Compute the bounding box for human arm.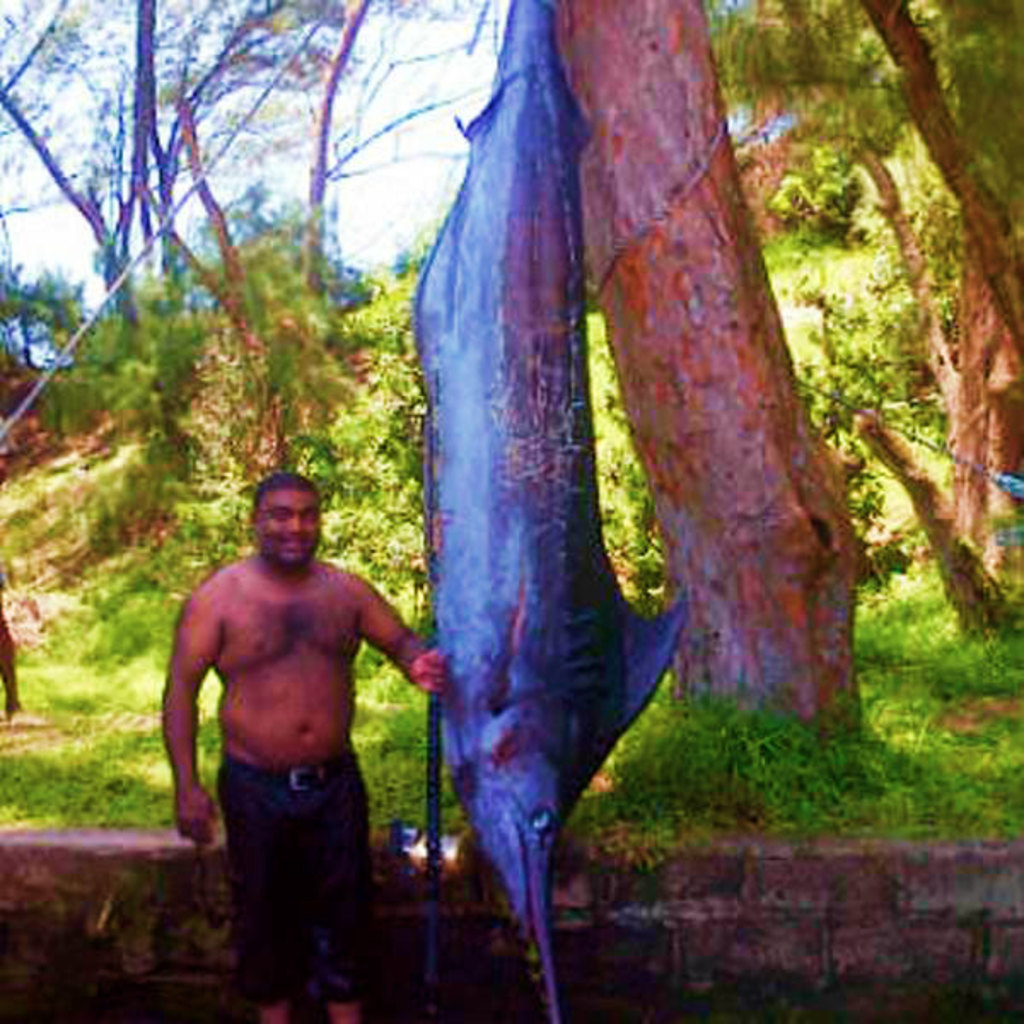
{"x1": 162, "y1": 594, "x2": 217, "y2": 845}.
